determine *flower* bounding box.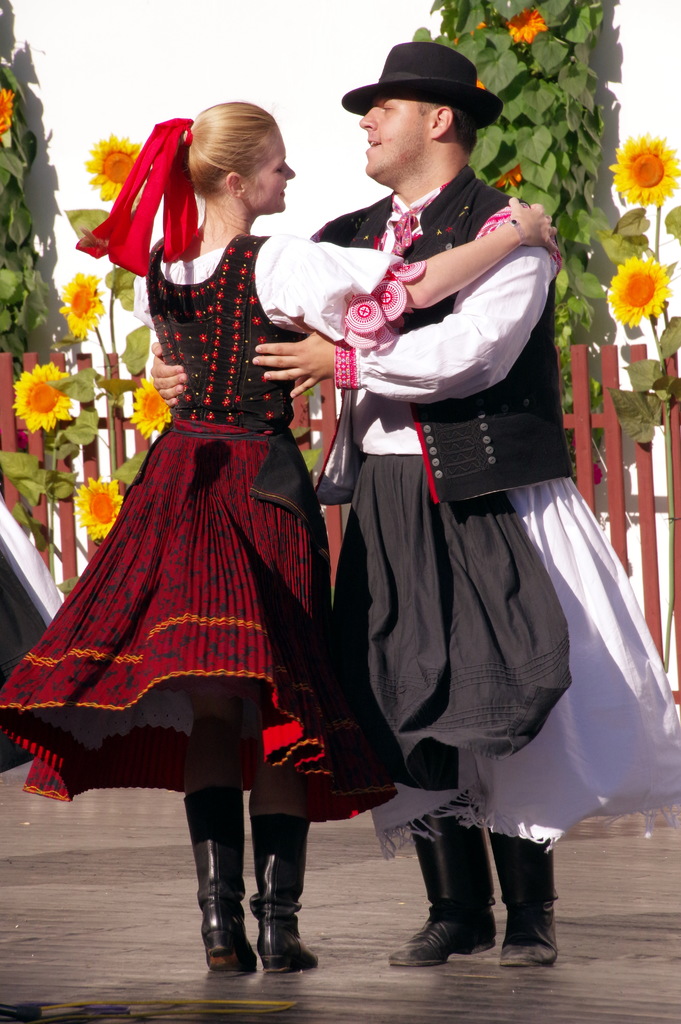
Determined: x1=603 y1=132 x2=680 y2=204.
